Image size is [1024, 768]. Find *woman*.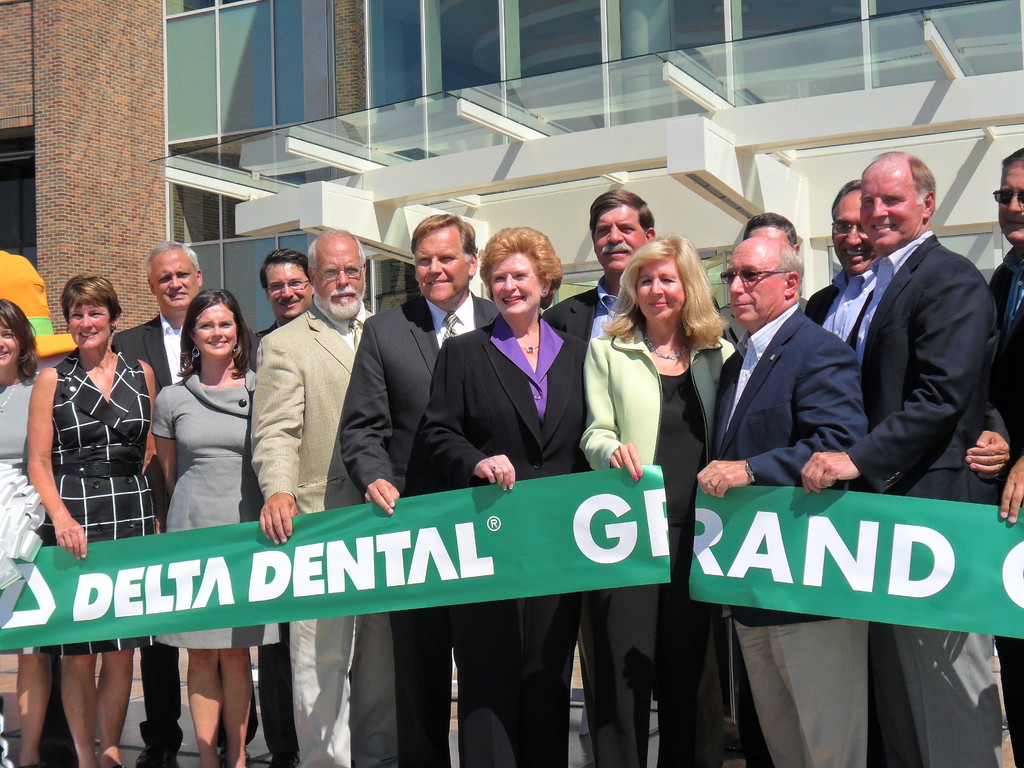
<region>415, 223, 583, 767</region>.
